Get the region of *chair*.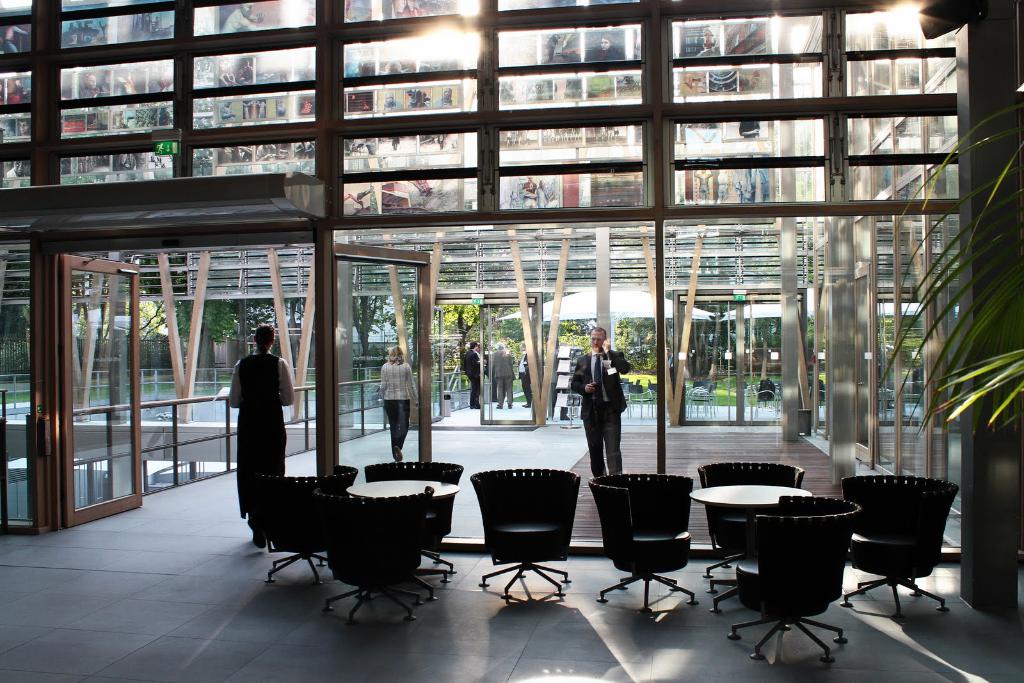
{"left": 467, "top": 469, "right": 584, "bottom": 604}.
